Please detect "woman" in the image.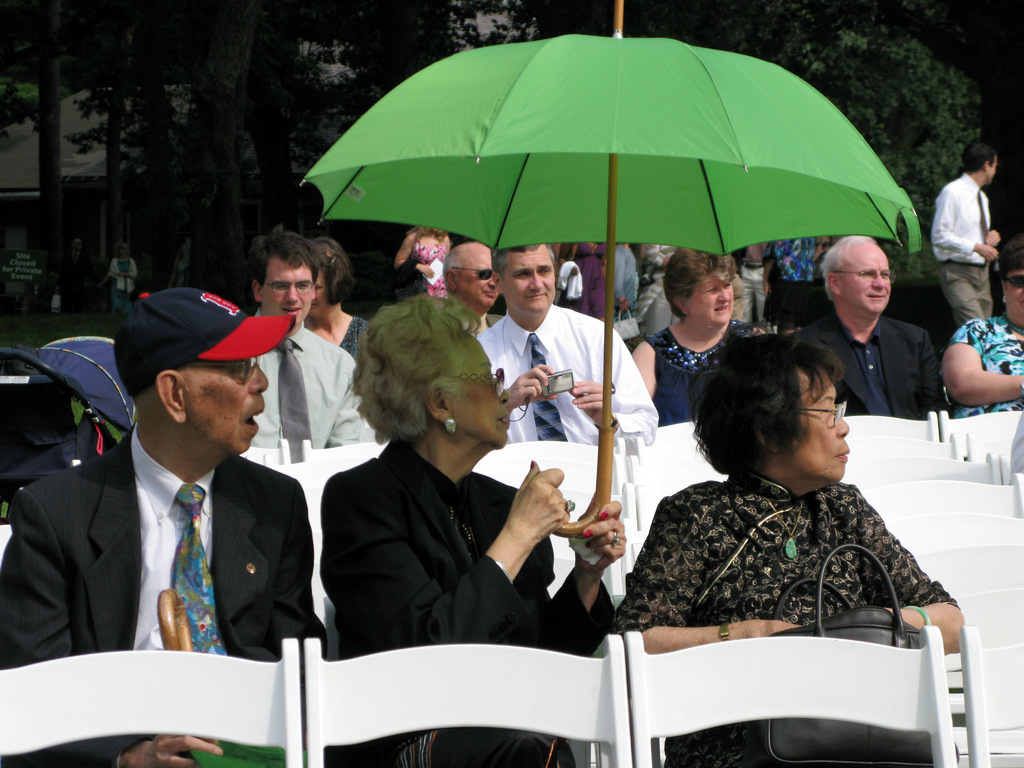
BBox(106, 243, 140, 312).
